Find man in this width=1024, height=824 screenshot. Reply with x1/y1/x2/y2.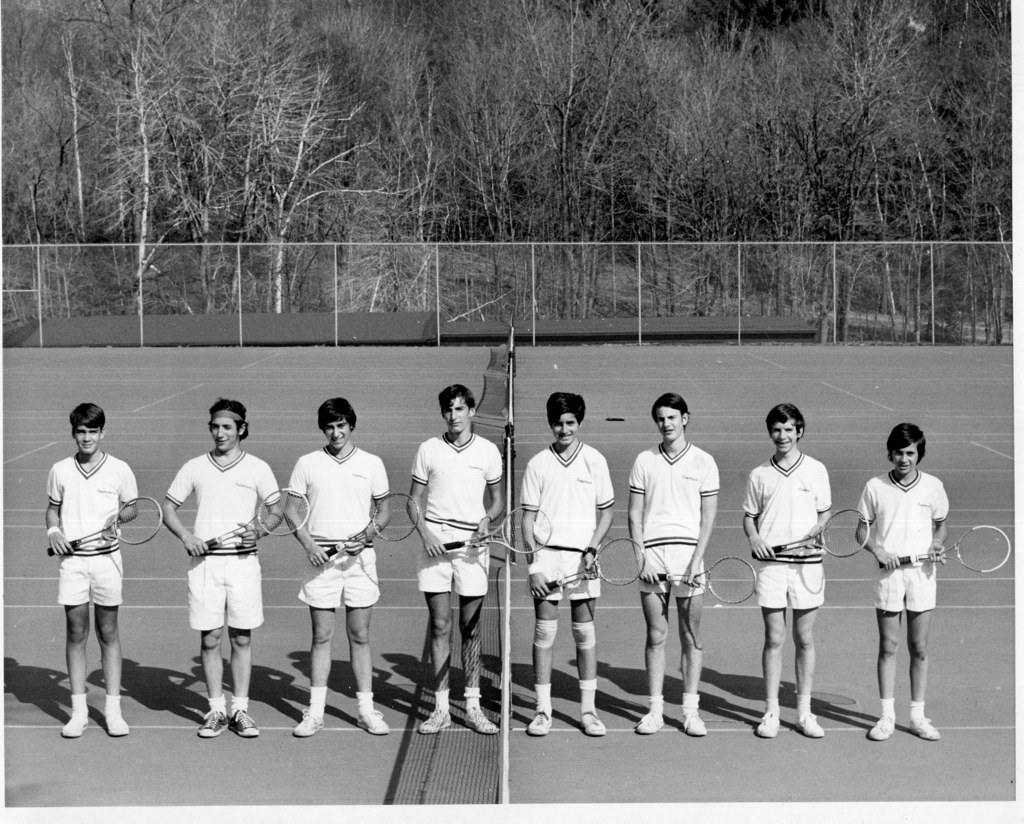
160/400/284/735.
